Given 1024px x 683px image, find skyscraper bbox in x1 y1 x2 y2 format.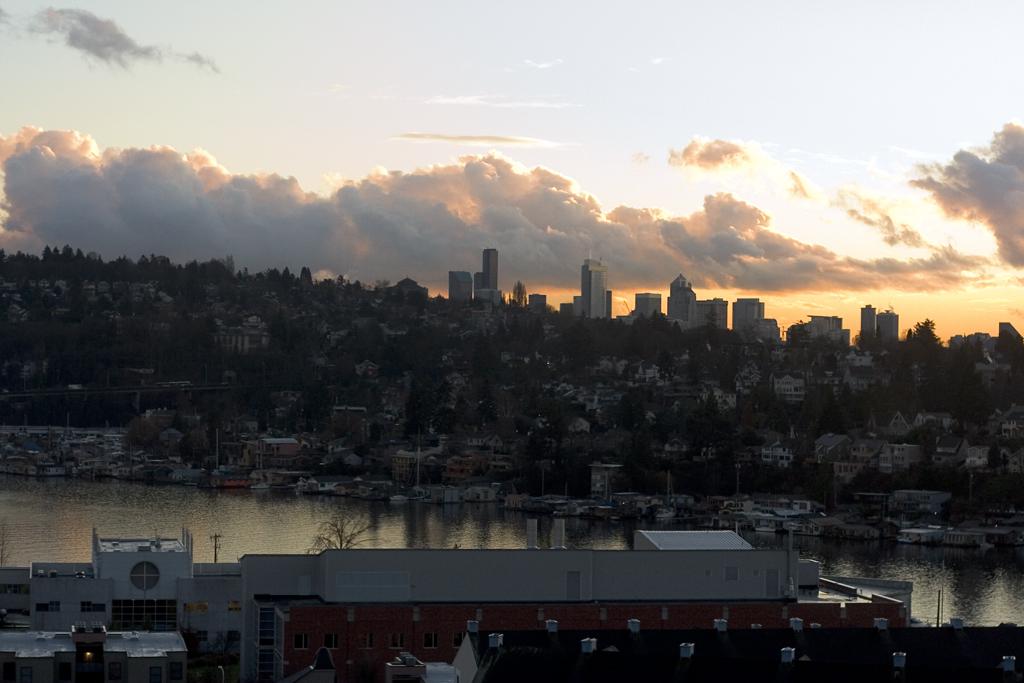
859 305 876 358.
